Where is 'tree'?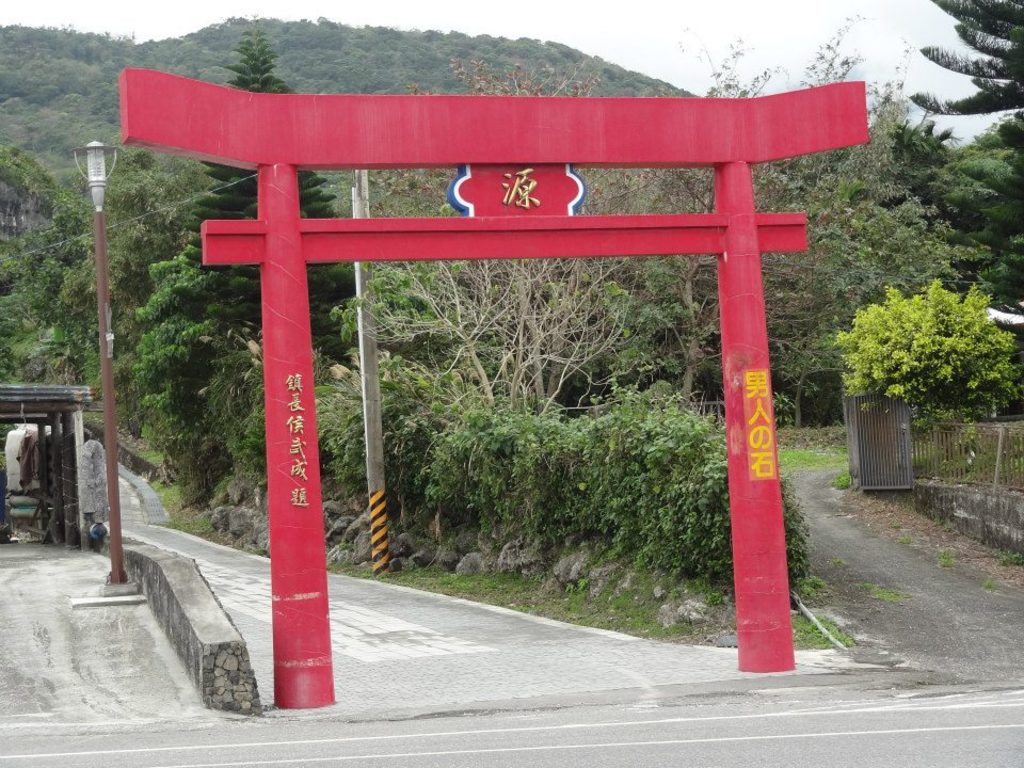
BBox(823, 91, 974, 286).
